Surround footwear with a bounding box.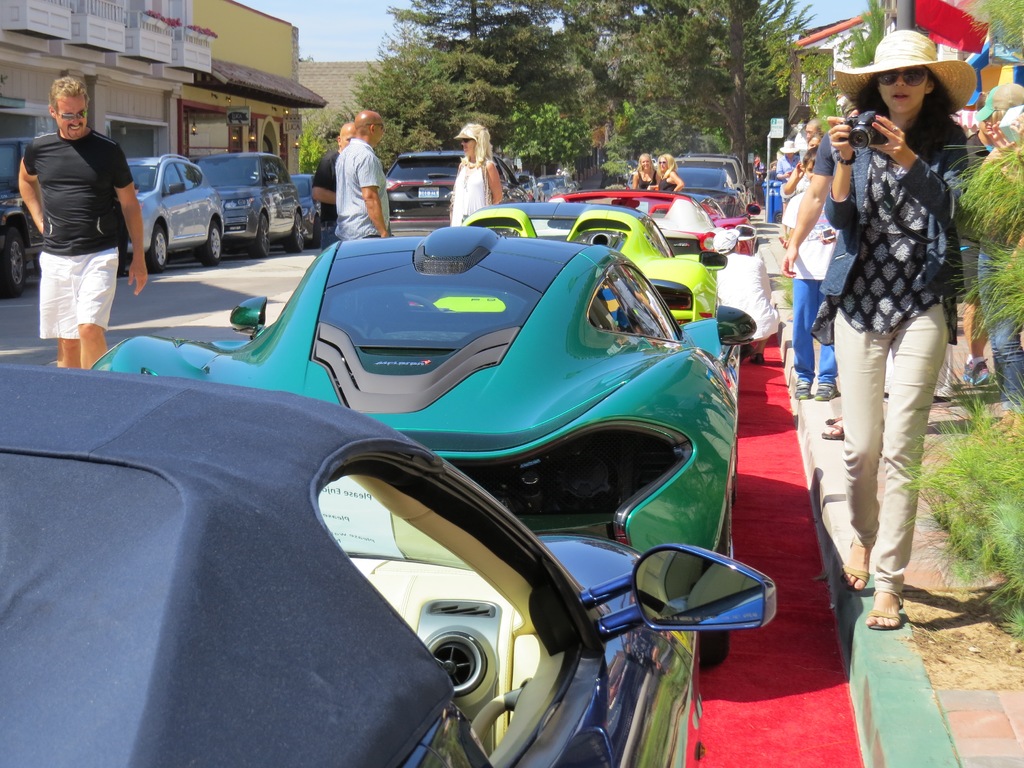
pyautogui.locateOnScreen(794, 377, 812, 399).
